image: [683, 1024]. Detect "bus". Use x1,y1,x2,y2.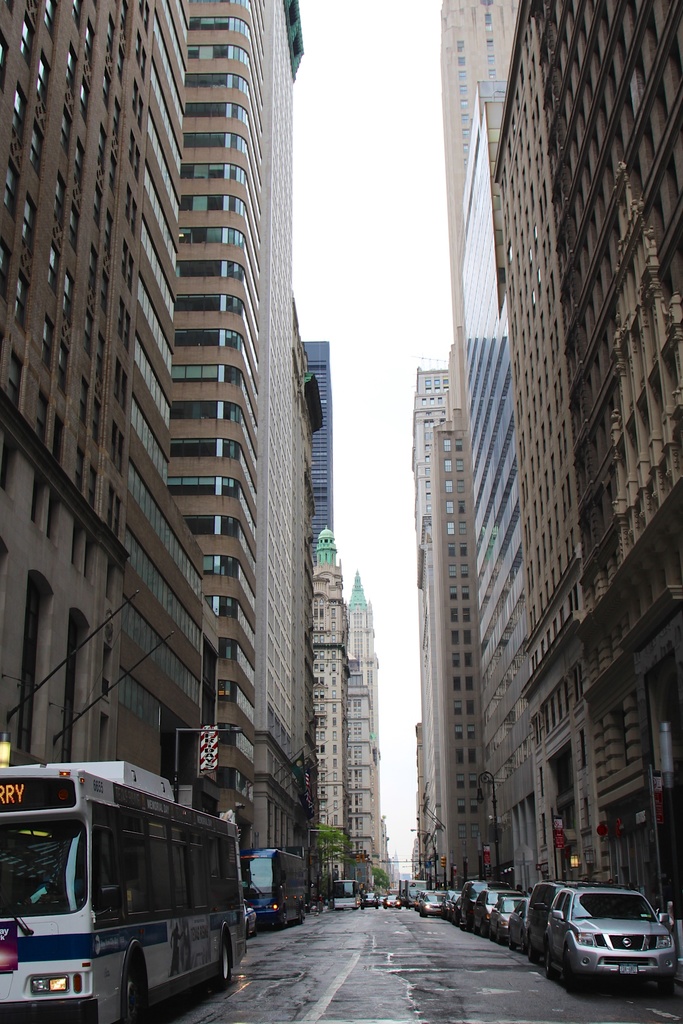
243,842,311,922.
